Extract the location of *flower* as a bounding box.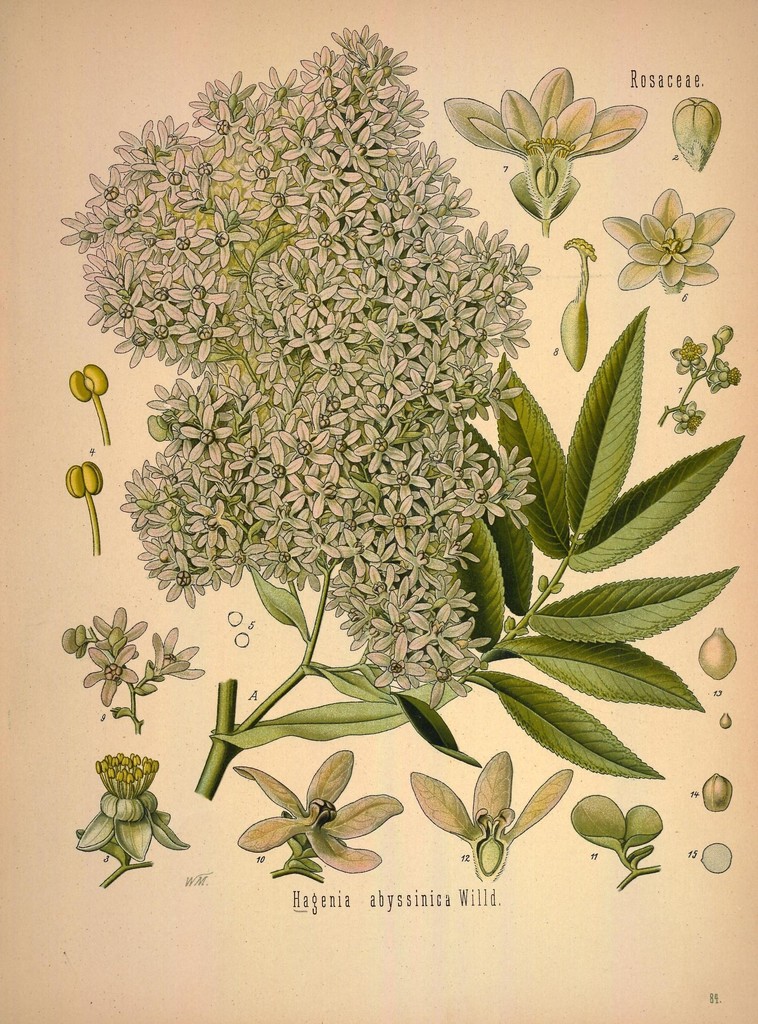
box=[442, 67, 650, 158].
